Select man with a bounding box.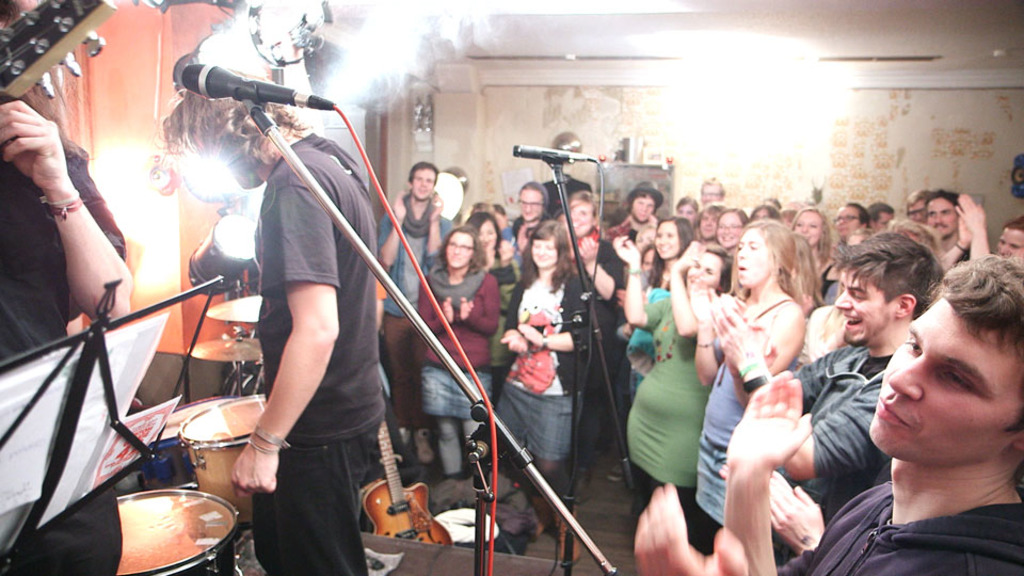
locate(634, 251, 1023, 575).
